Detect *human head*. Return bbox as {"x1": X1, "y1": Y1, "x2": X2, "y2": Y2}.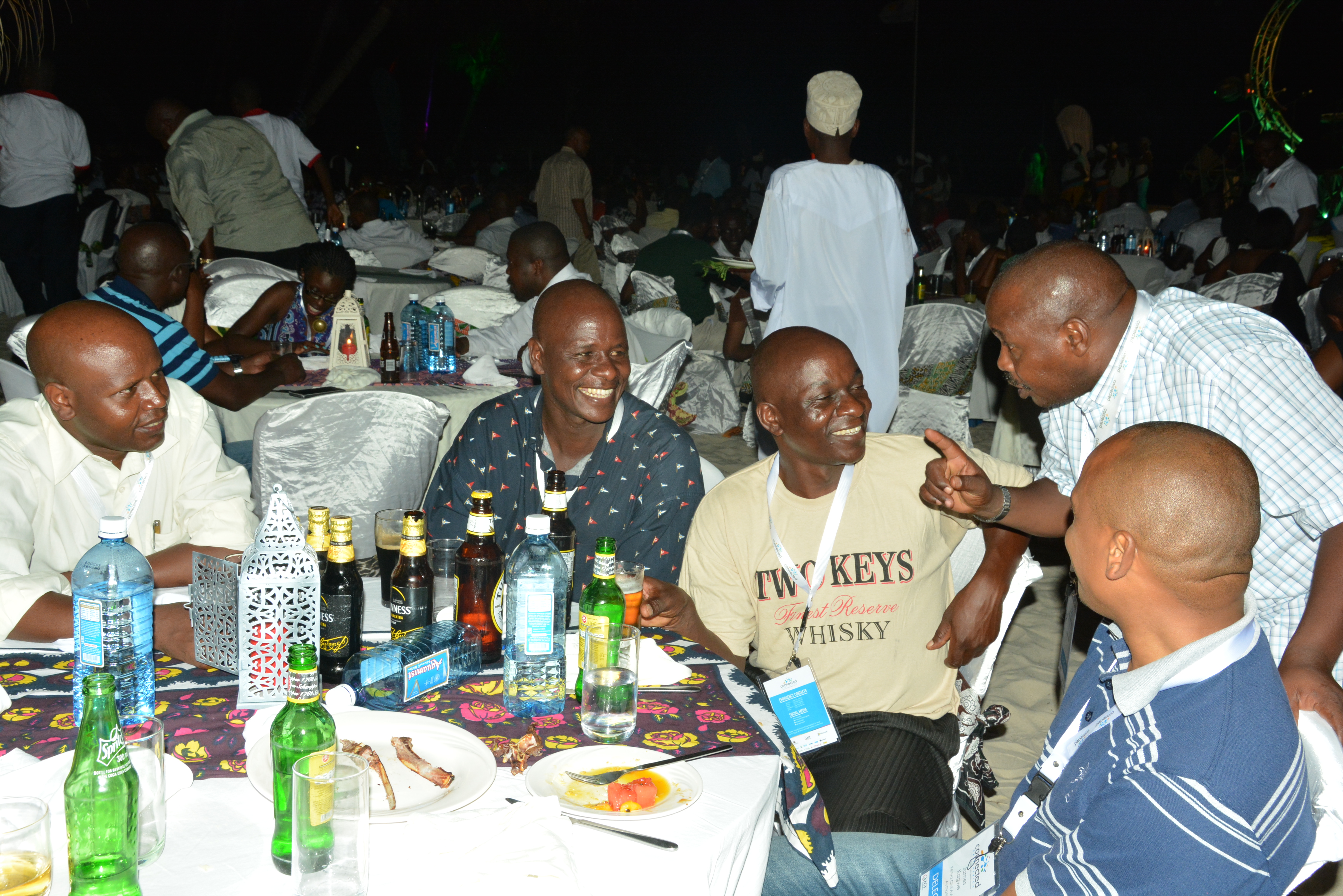
{"x1": 300, "y1": 64, "x2": 310, "y2": 76}.
